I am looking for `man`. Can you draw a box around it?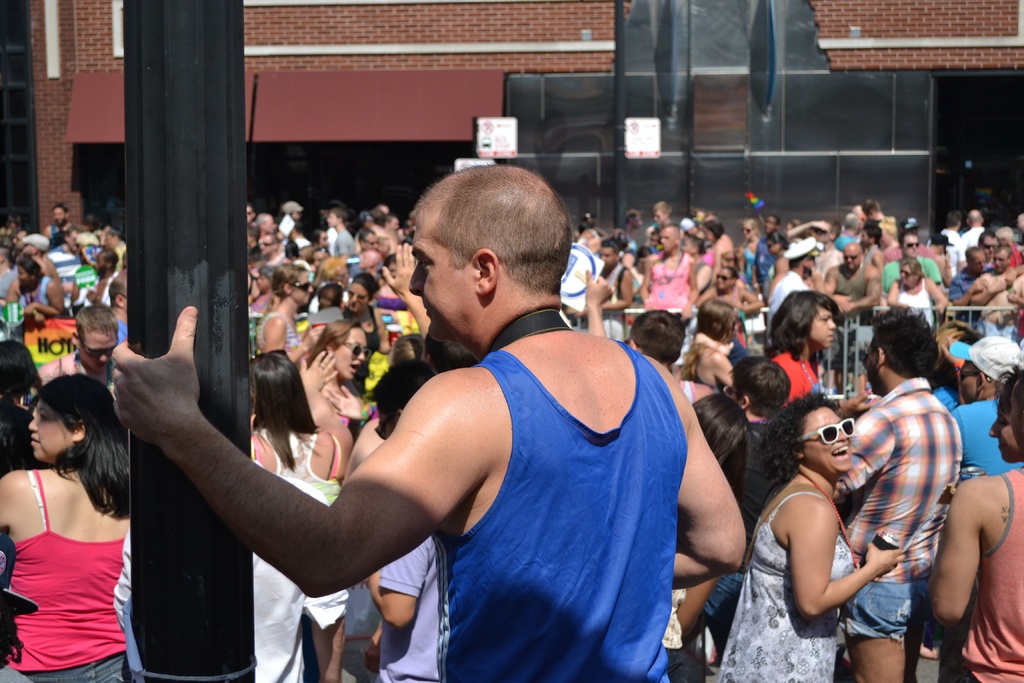
Sure, the bounding box is region(593, 242, 635, 341).
